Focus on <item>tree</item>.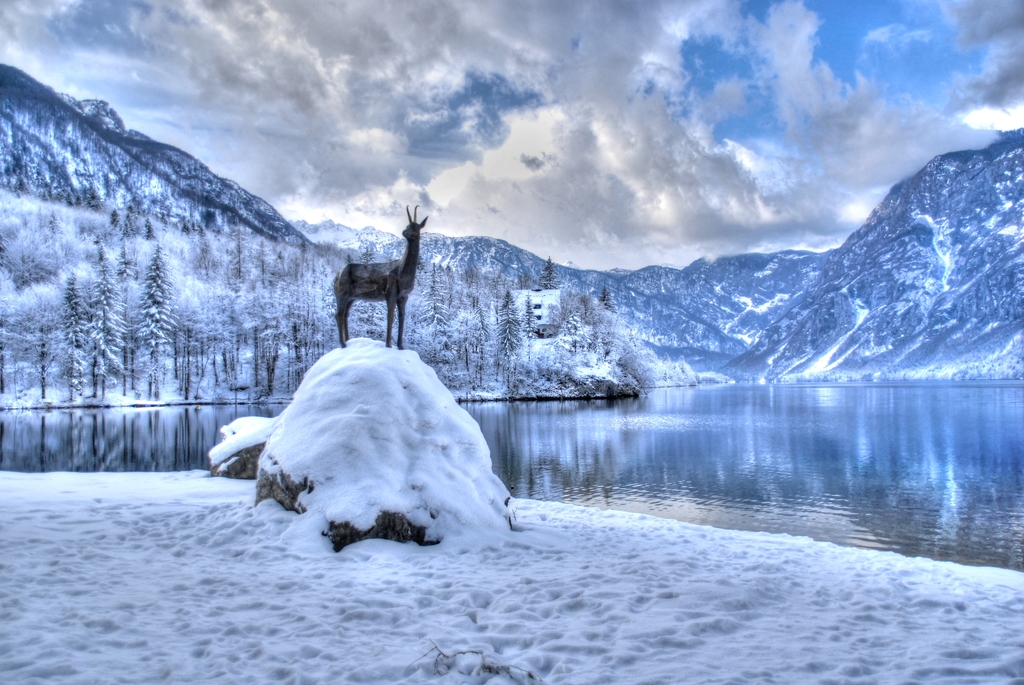
Focused at l=349, t=297, r=397, b=340.
